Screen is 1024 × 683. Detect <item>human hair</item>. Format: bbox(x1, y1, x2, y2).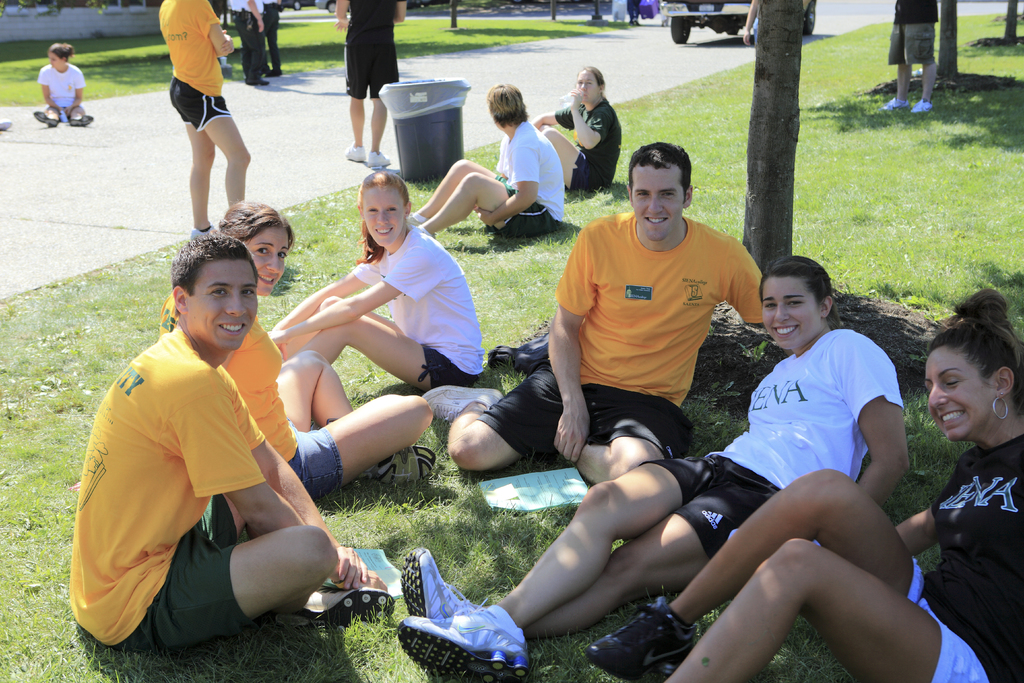
bbox(580, 68, 606, 93).
